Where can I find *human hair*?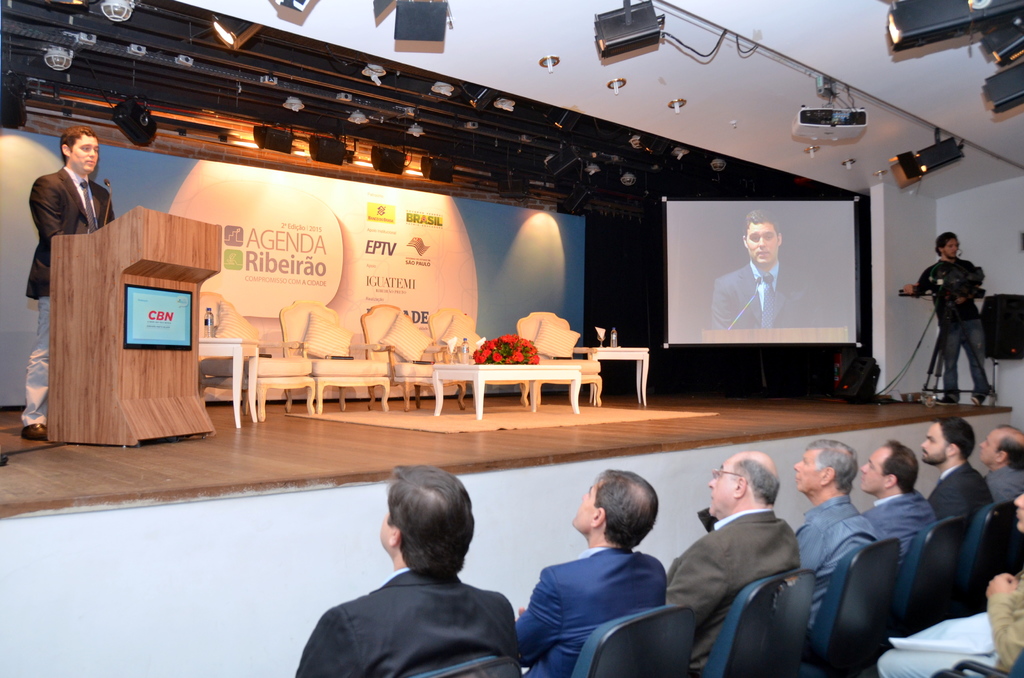
You can find it at 731, 458, 781, 506.
